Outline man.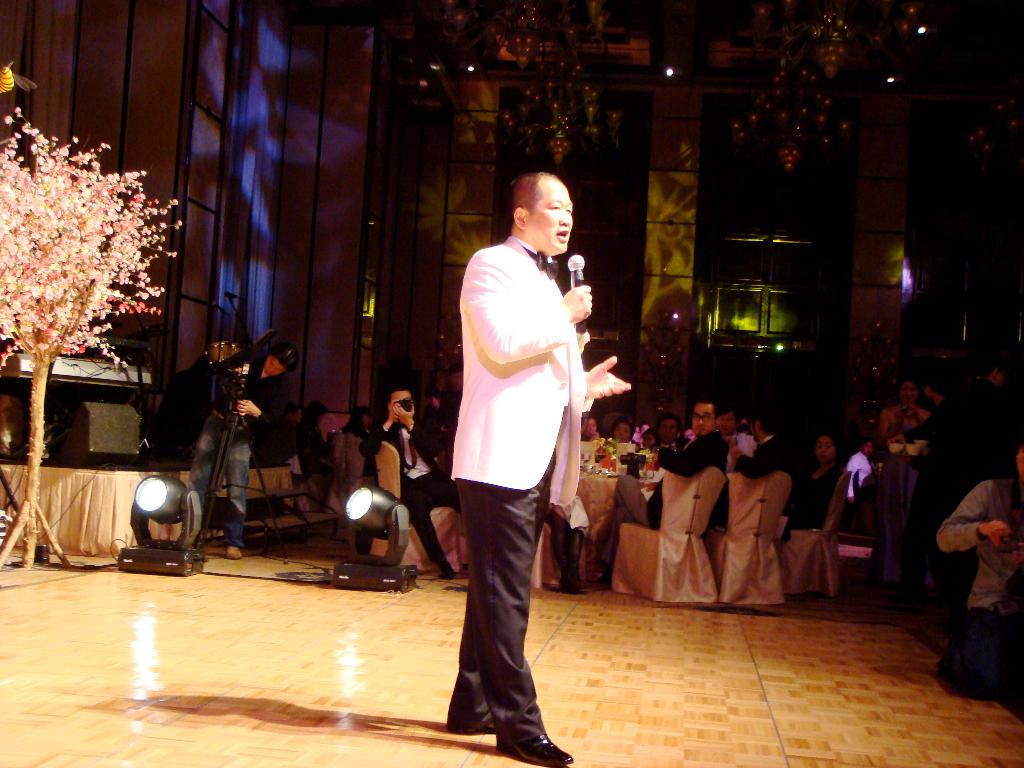
Outline: [957, 361, 1006, 485].
